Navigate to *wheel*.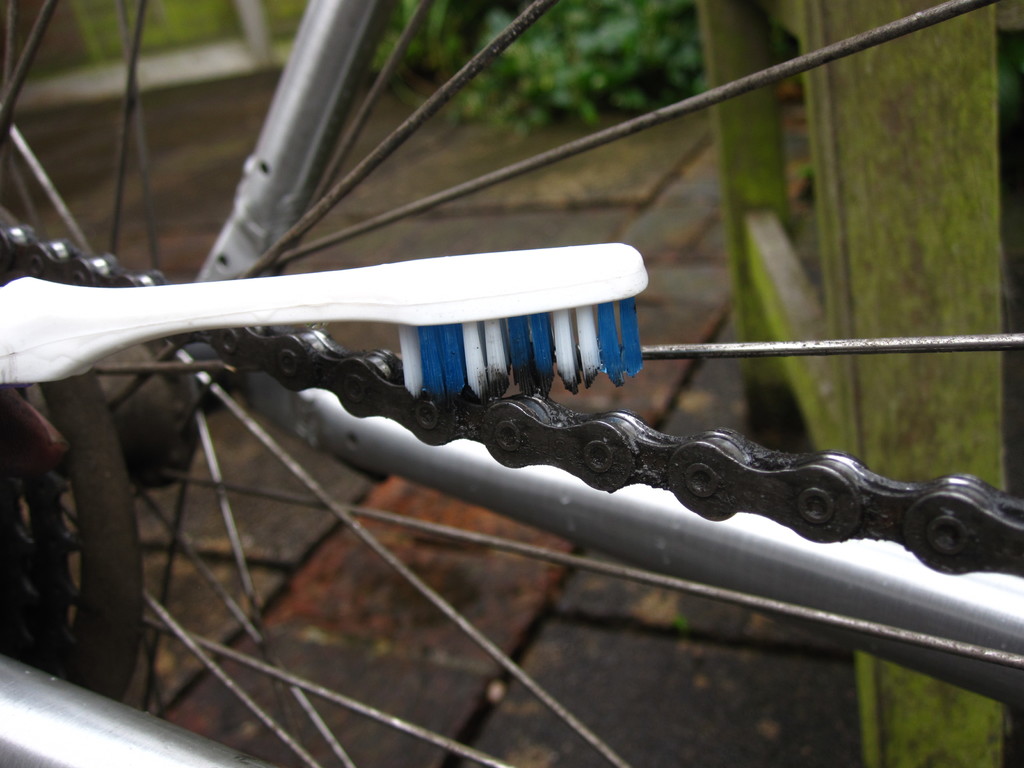
Navigation target: (left=0, top=0, right=1023, bottom=767).
